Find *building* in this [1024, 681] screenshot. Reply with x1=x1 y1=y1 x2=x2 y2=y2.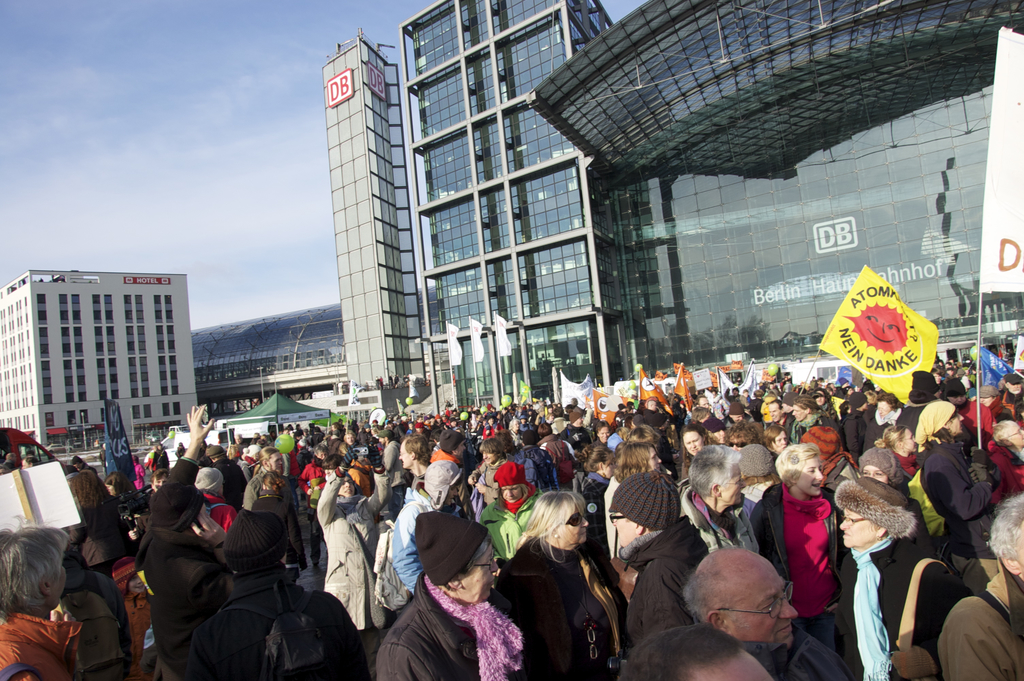
x1=320 y1=26 x2=422 y2=395.
